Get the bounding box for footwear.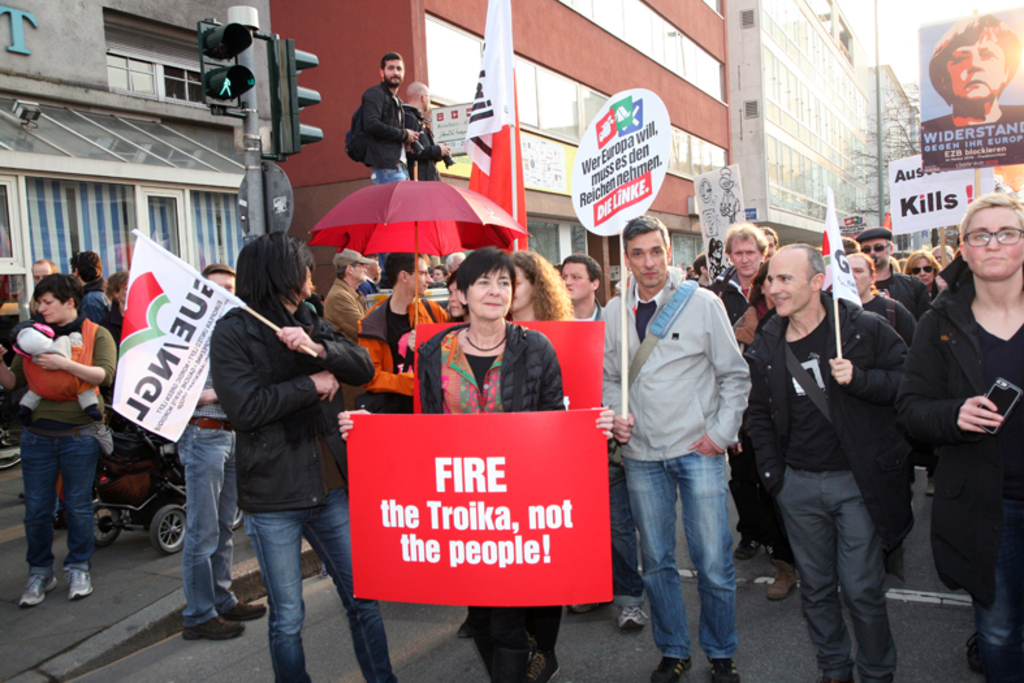
region(735, 539, 760, 559).
